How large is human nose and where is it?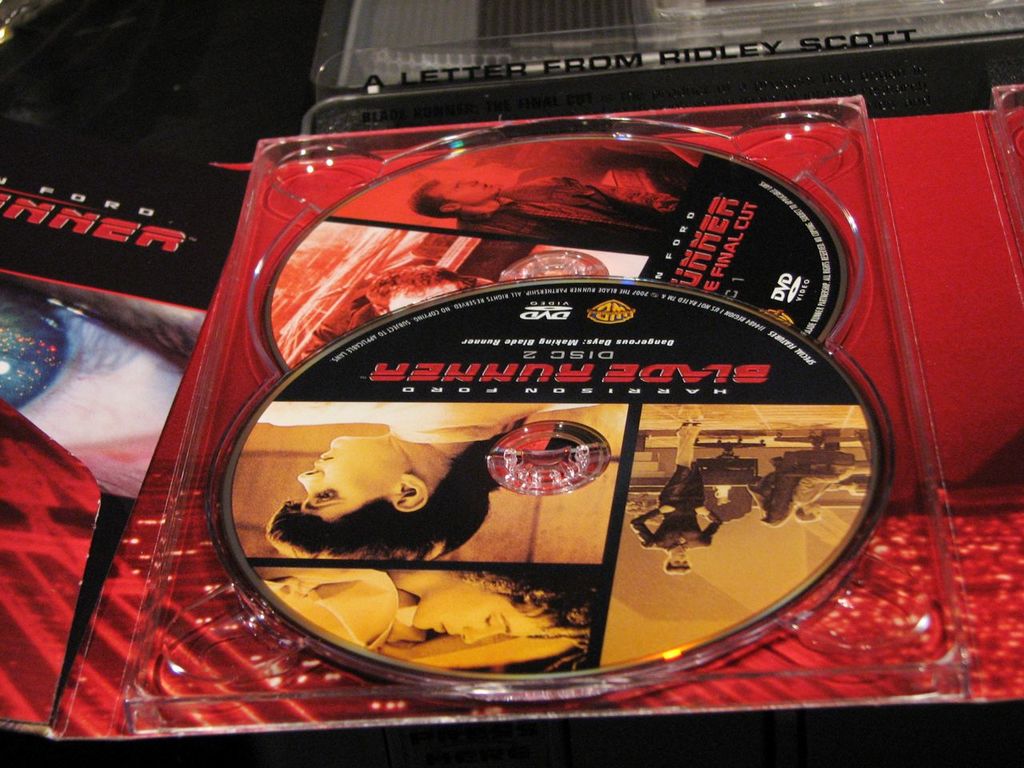
Bounding box: 301/470/326/494.
